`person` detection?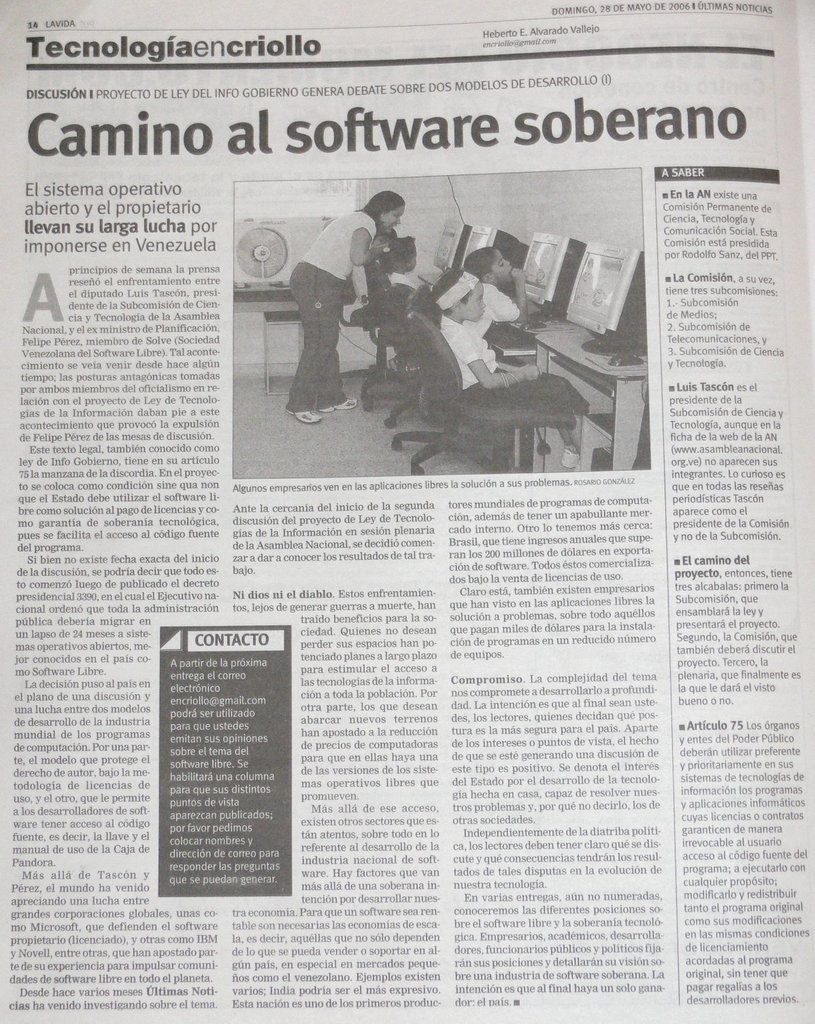
bbox=(275, 181, 416, 426)
